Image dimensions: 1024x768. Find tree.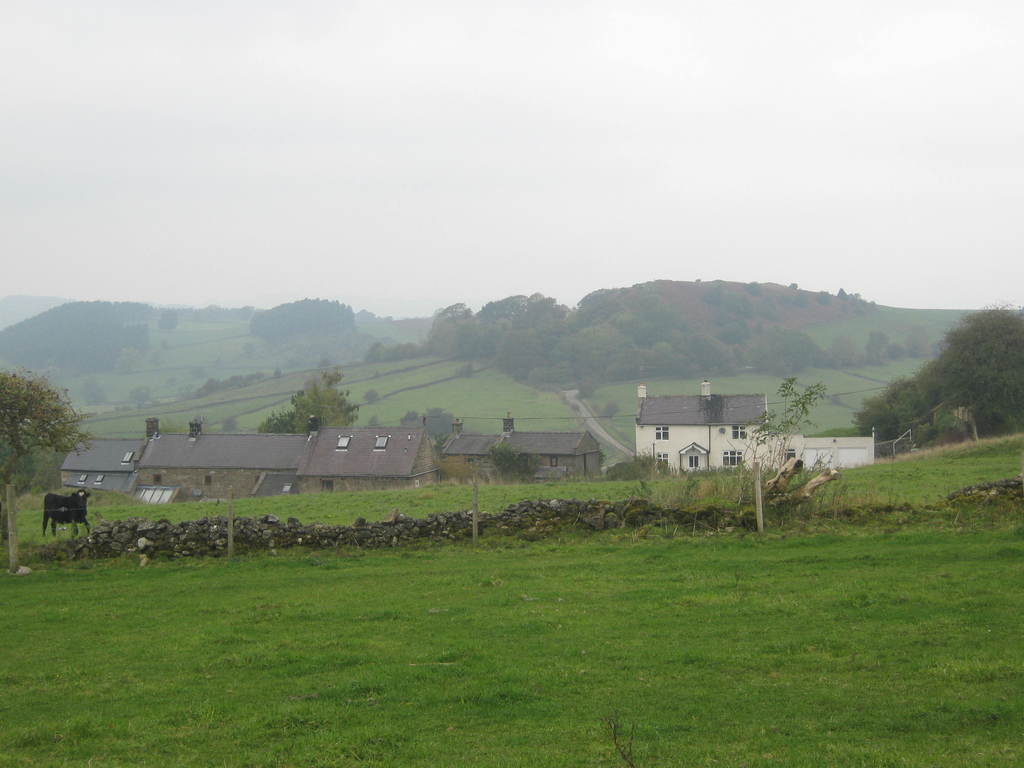
734:371:832:479.
